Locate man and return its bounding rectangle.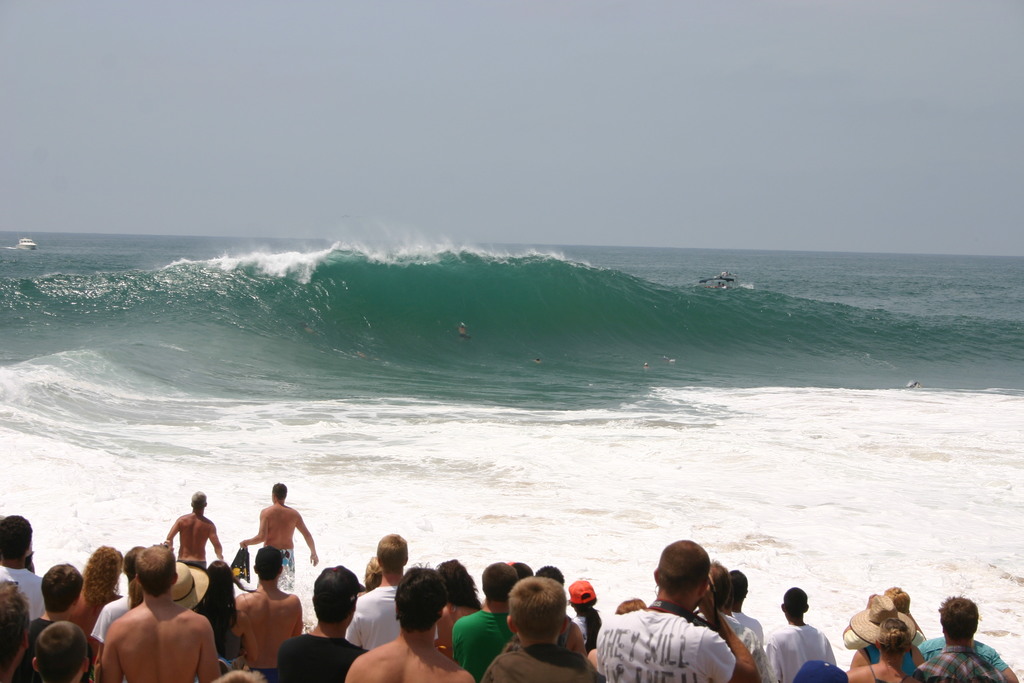
locate(910, 595, 1002, 682).
